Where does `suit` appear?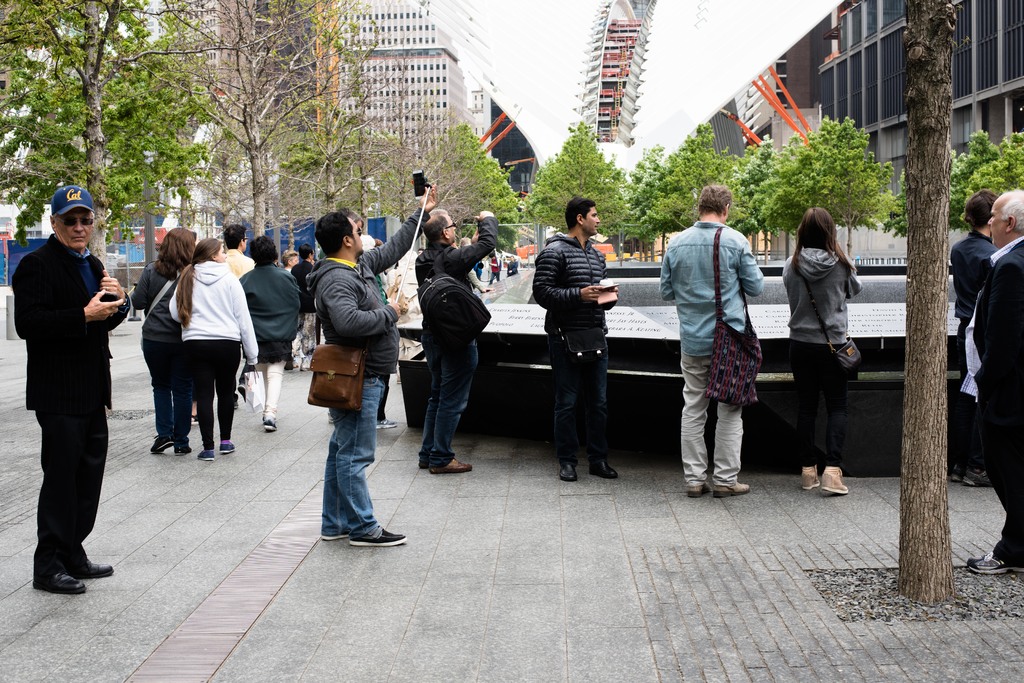
Appears at rect(13, 207, 119, 581).
